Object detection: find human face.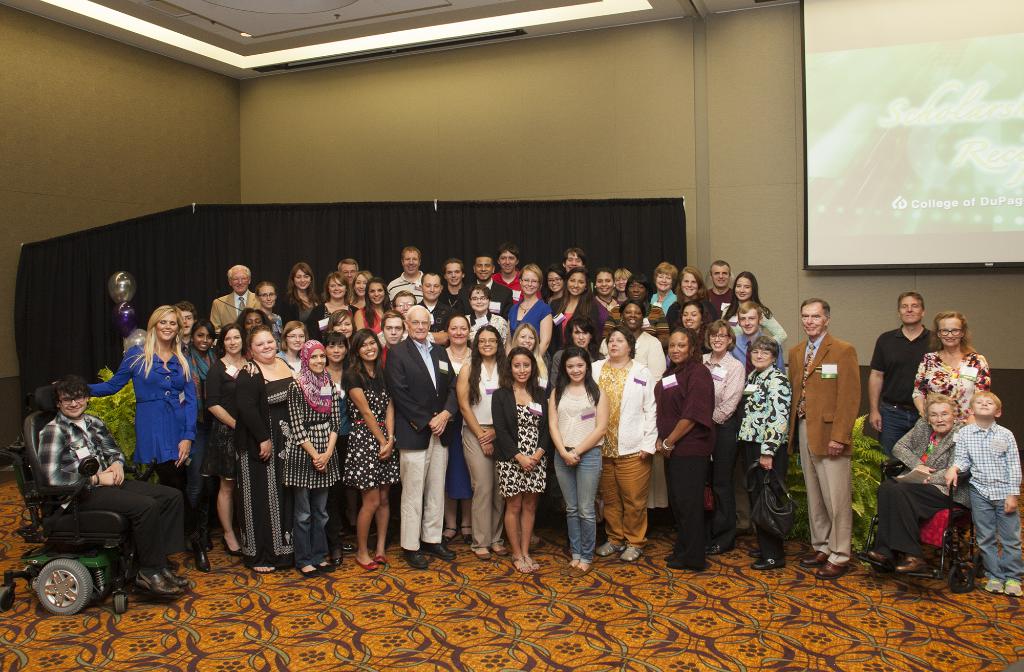
Rect(394, 294, 415, 317).
